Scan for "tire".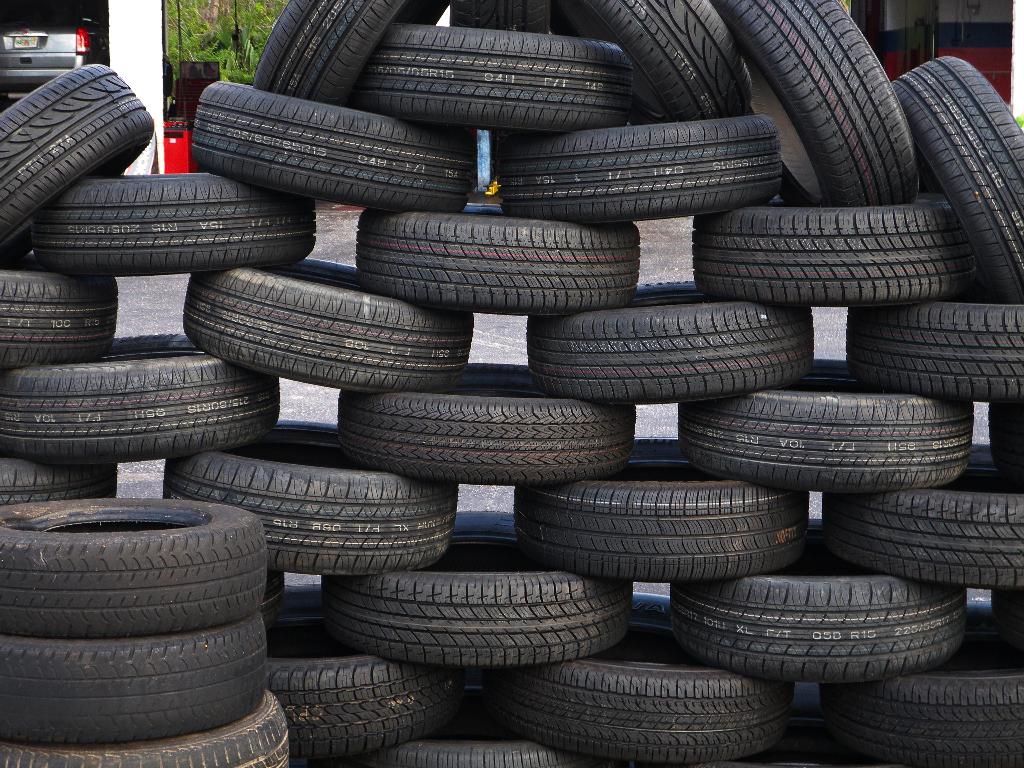
Scan result: bbox=[890, 56, 1023, 305].
